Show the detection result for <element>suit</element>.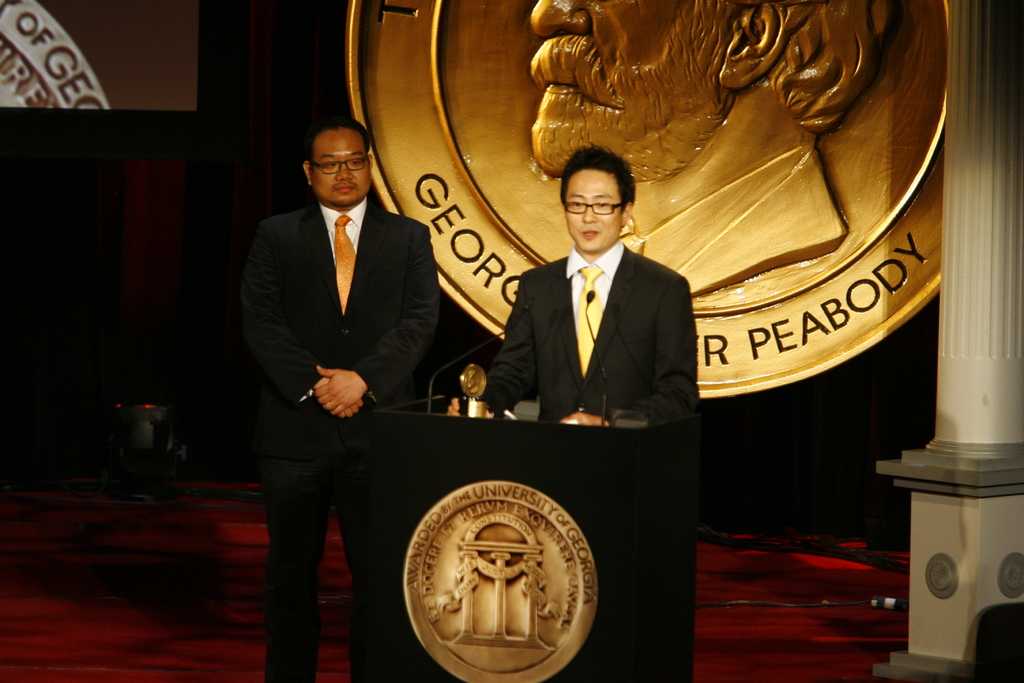
<bbox>485, 241, 698, 427</bbox>.
